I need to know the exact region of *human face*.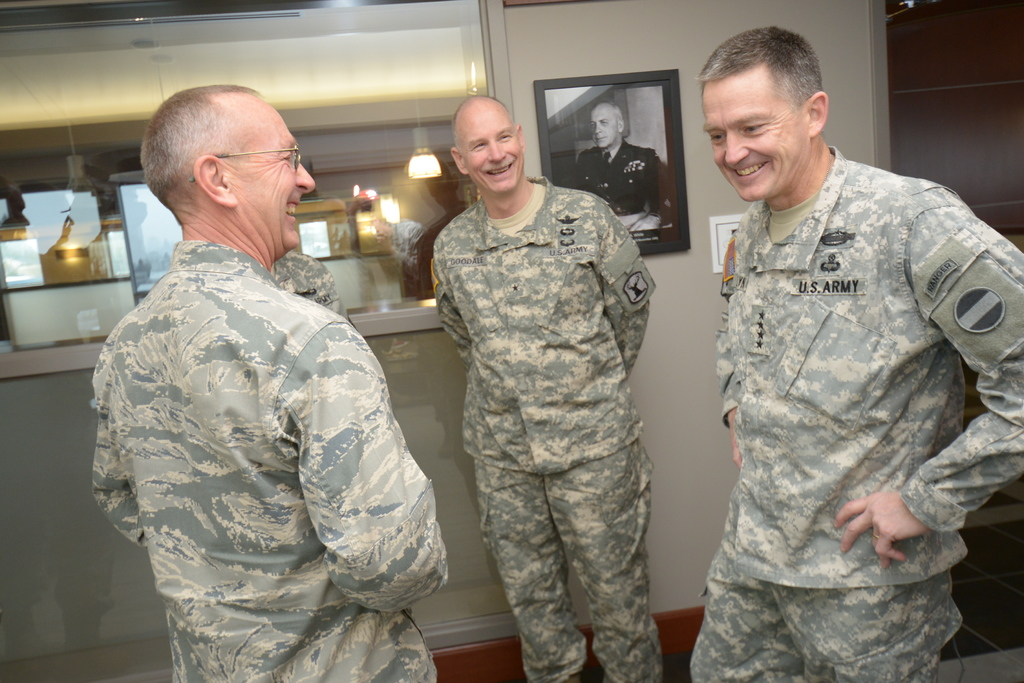
Region: [left=461, top=107, right=524, bottom=194].
